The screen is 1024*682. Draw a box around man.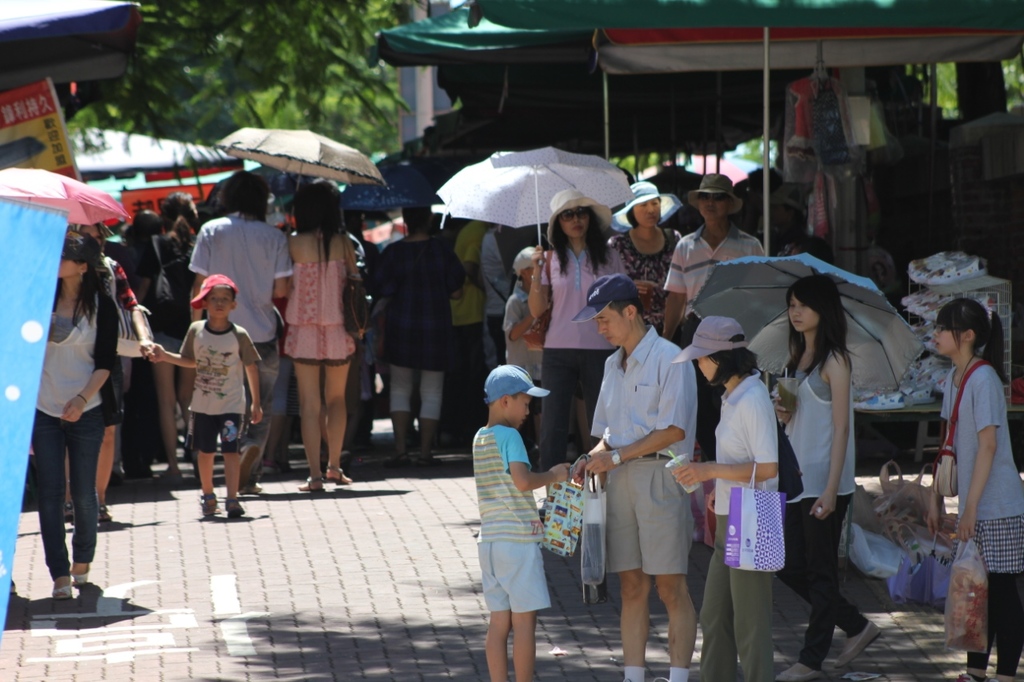
662 175 771 345.
